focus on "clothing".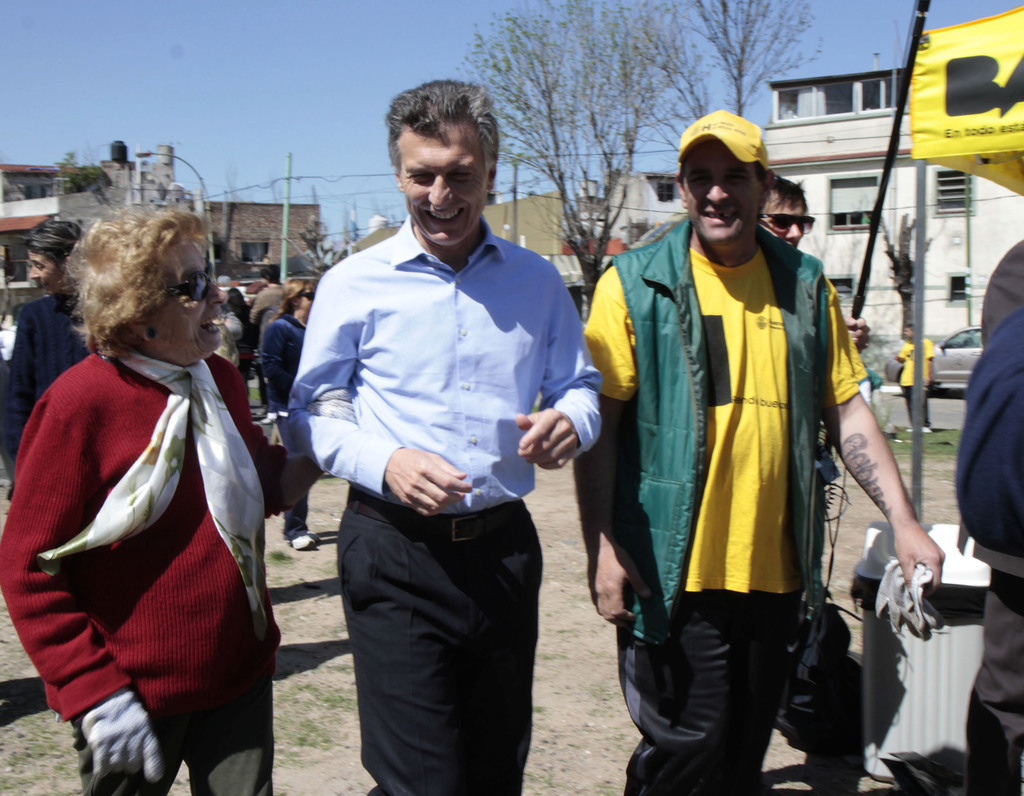
Focused at (left=14, top=296, right=255, bottom=770).
